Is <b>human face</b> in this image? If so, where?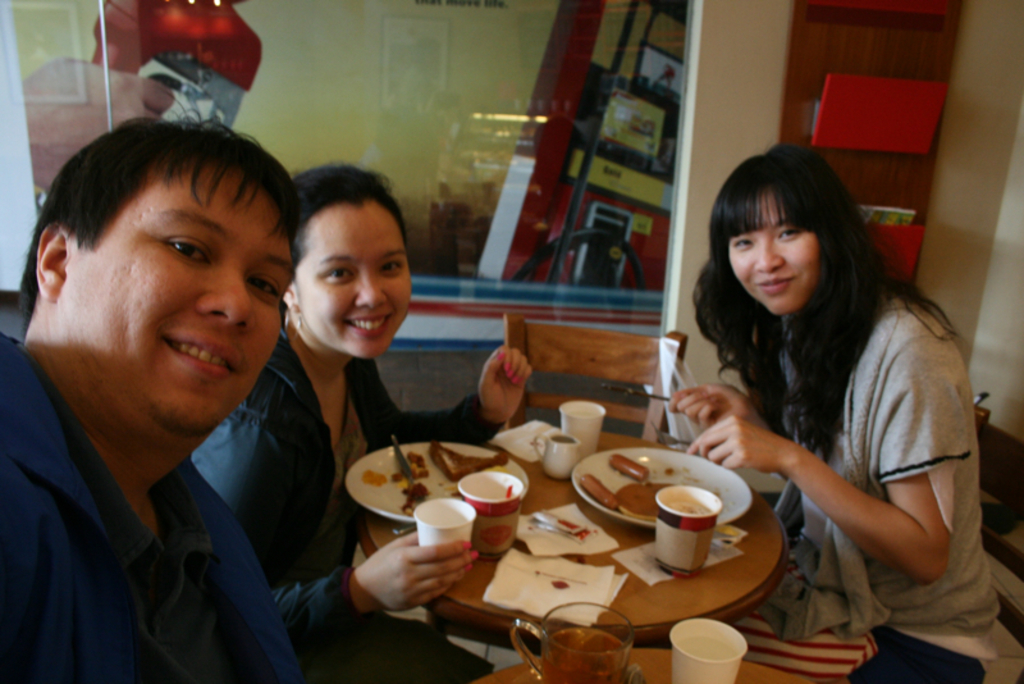
Yes, at BBox(732, 188, 819, 314).
